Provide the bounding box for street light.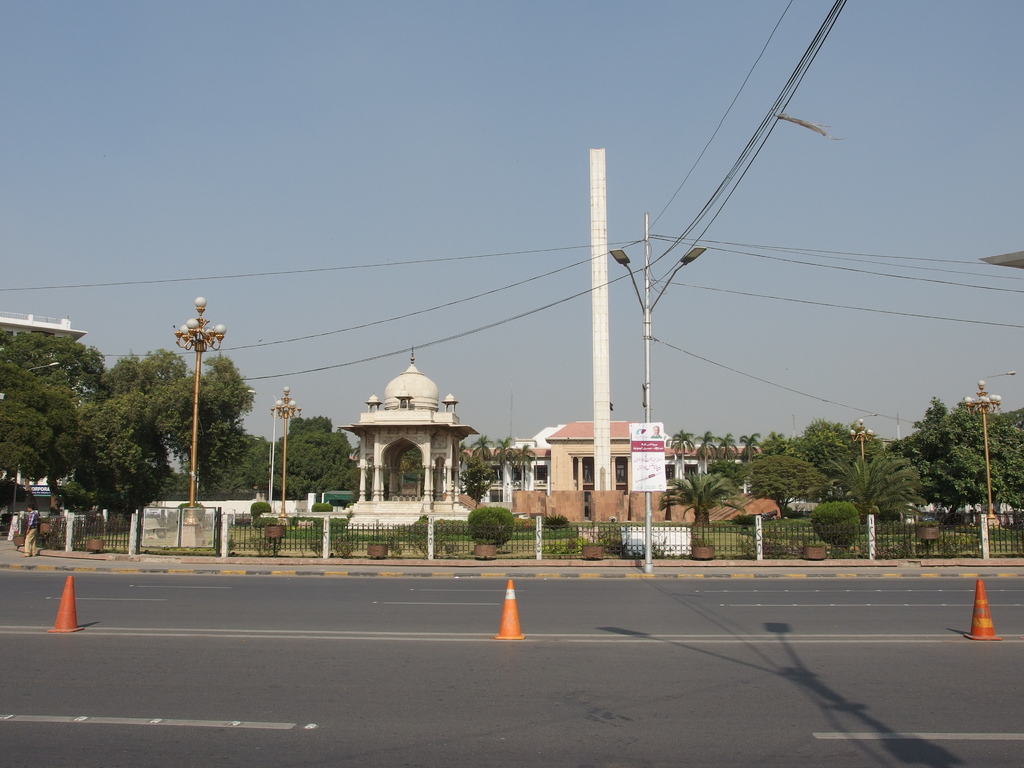
box=[269, 382, 305, 520].
